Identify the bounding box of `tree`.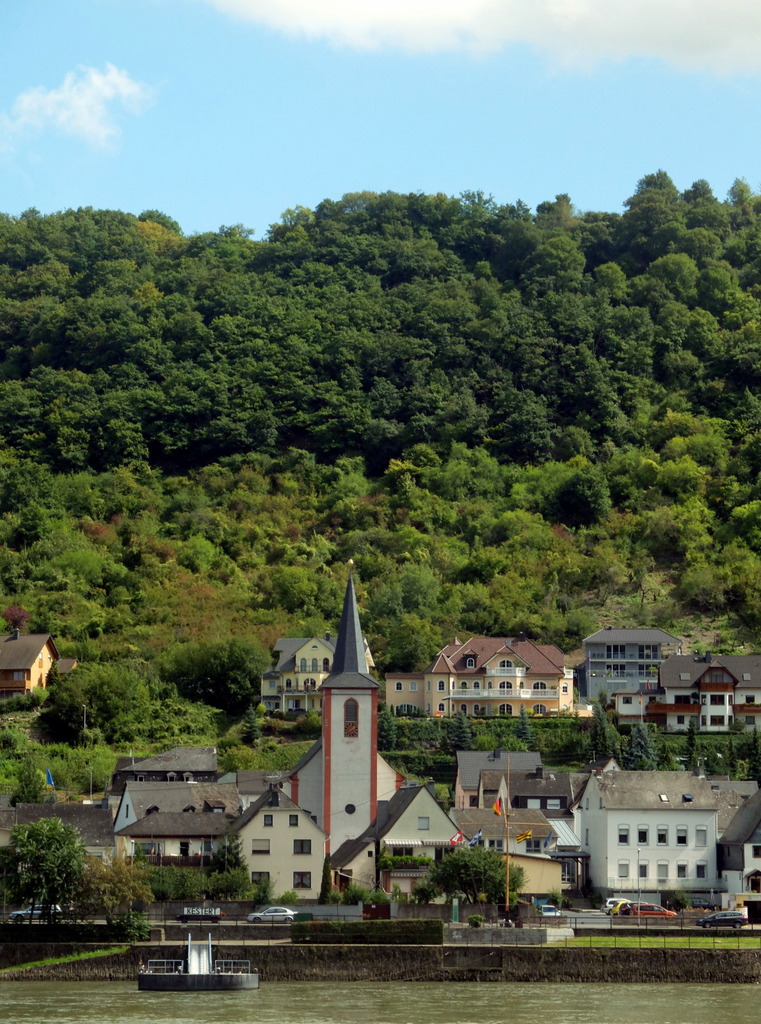
(0,822,92,916).
